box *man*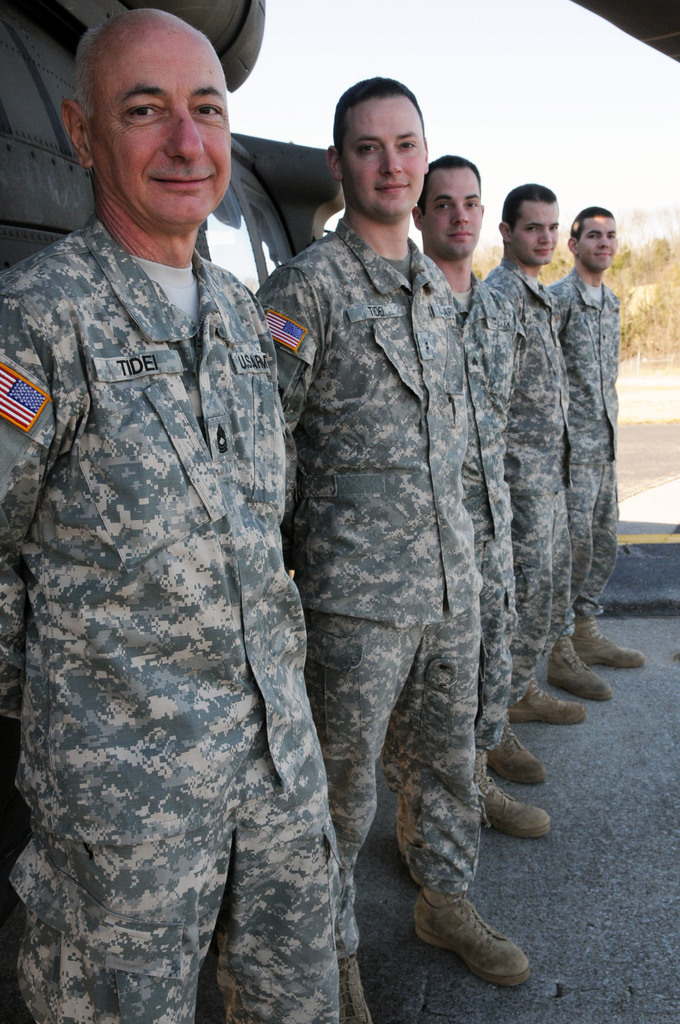
<region>546, 207, 644, 700</region>
